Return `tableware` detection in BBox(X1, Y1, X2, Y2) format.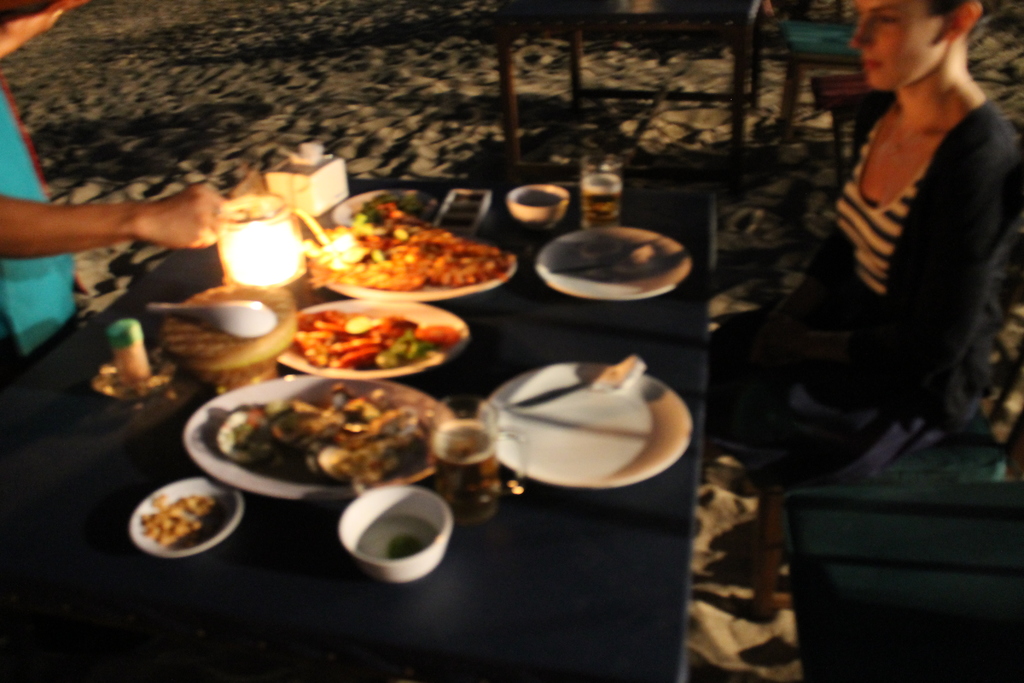
BBox(339, 483, 451, 582).
